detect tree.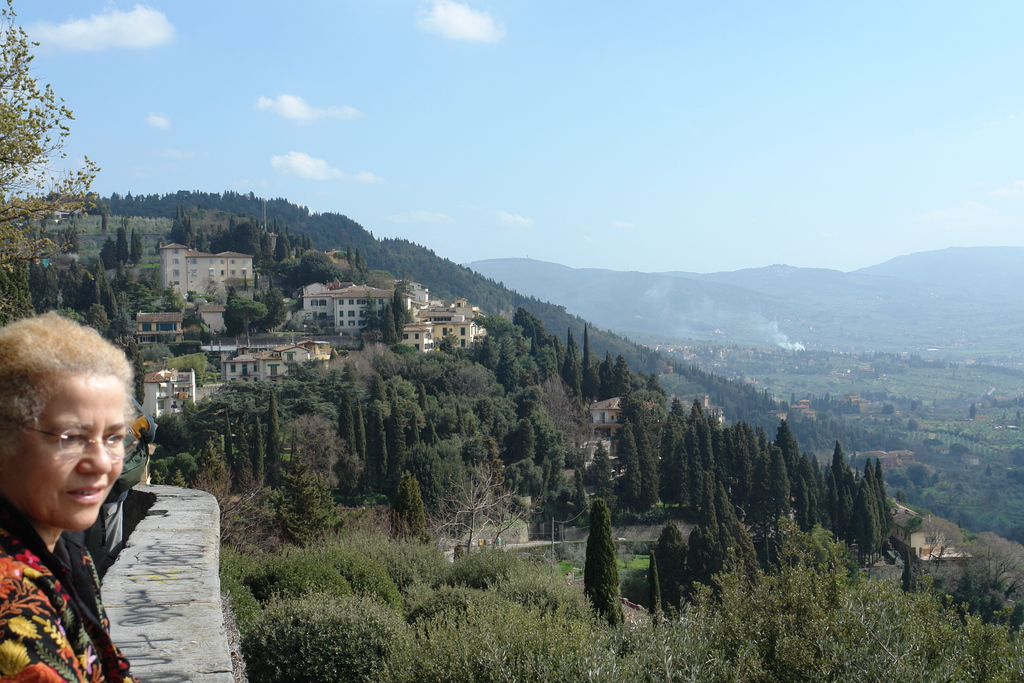
Detected at (635,422,660,498).
